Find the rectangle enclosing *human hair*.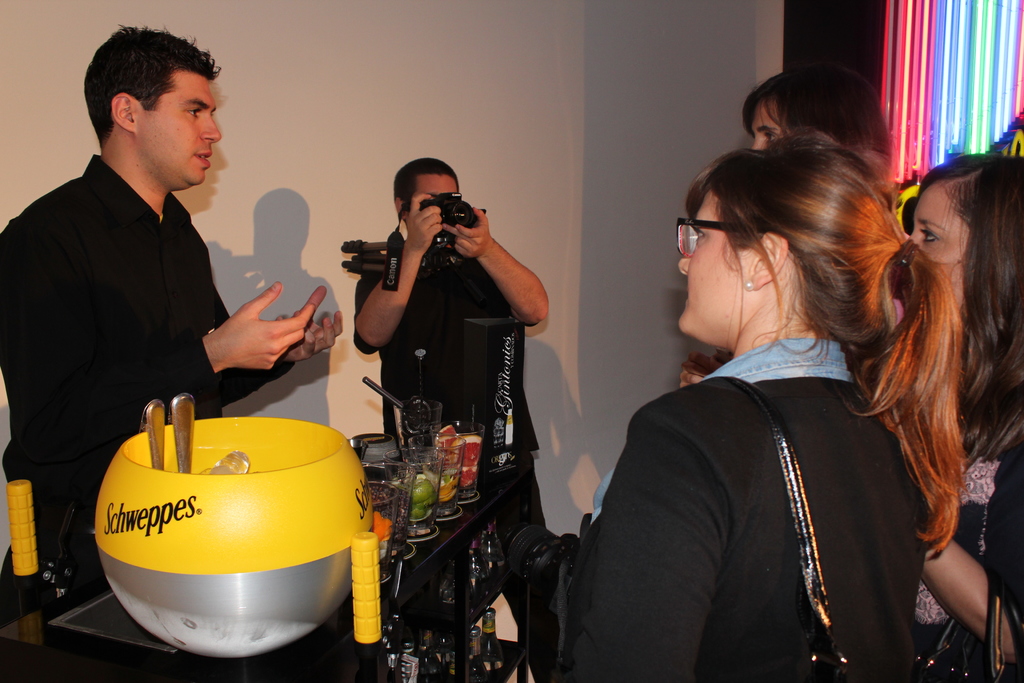
bbox(83, 21, 221, 147).
